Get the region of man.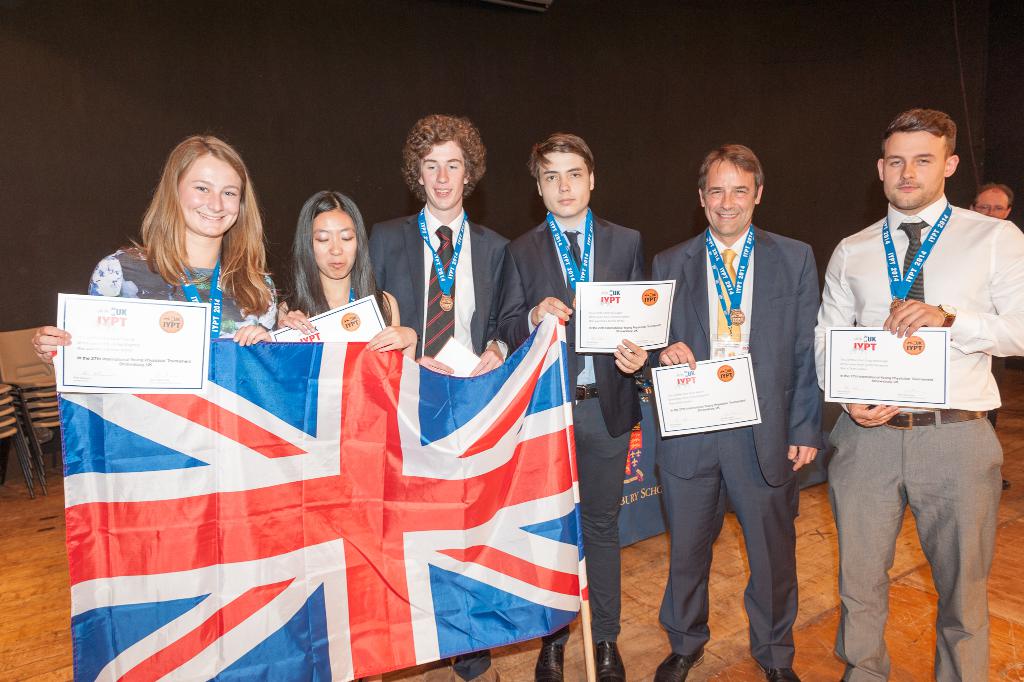
pyautogui.locateOnScreen(811, 106, 1023, 679).
